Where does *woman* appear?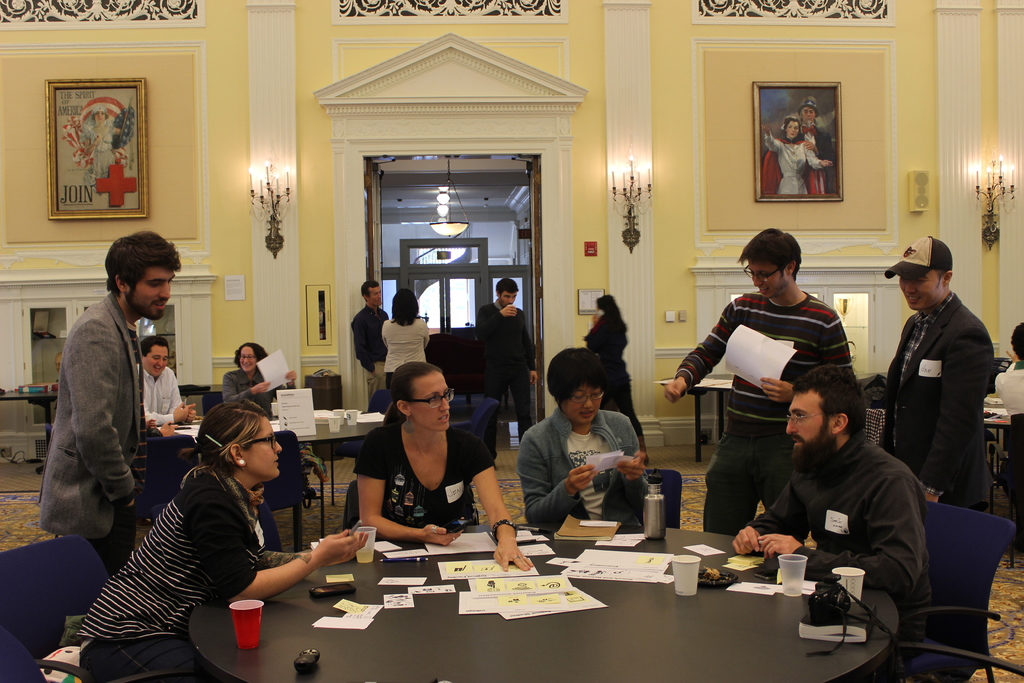
Appears at box=[378, 285, 434, 384].
